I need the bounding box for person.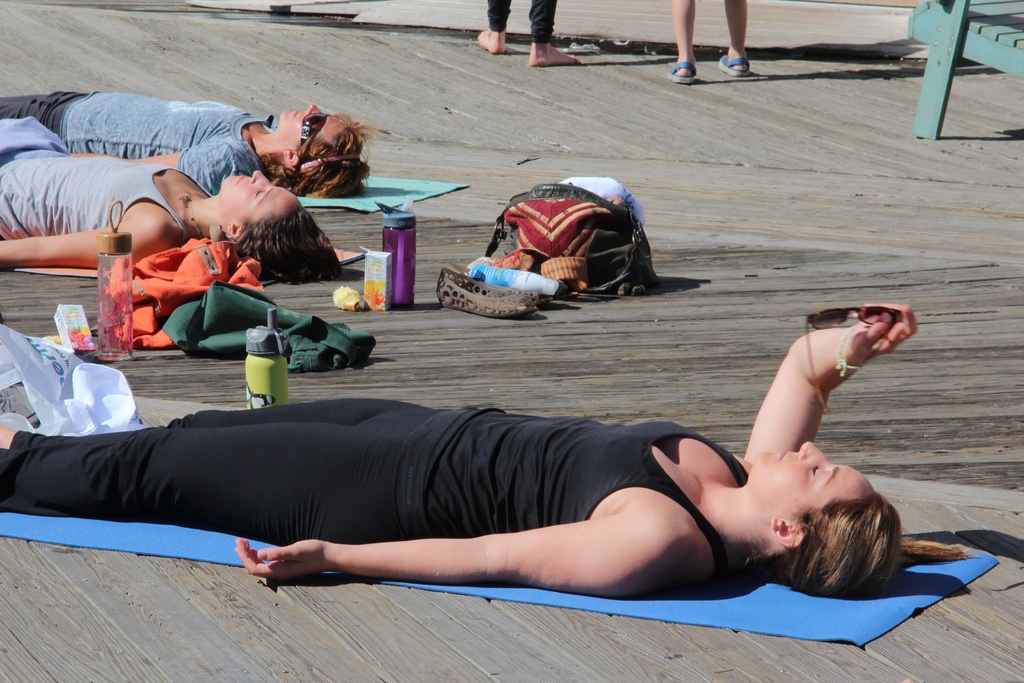
Here it is: {"left": 0, "top": 81, "right": 371, "bottom": 213}.
